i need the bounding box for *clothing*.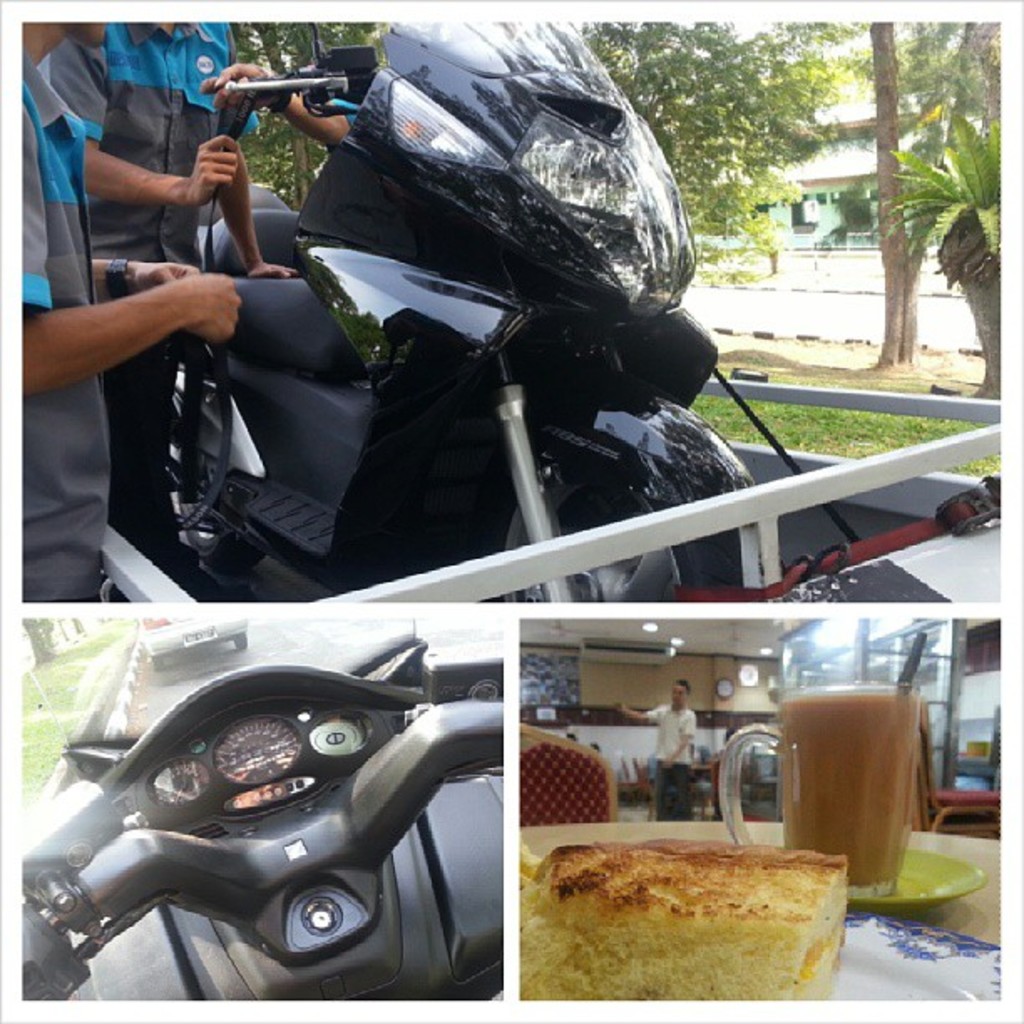
Here it is: 22,52,115,604.
